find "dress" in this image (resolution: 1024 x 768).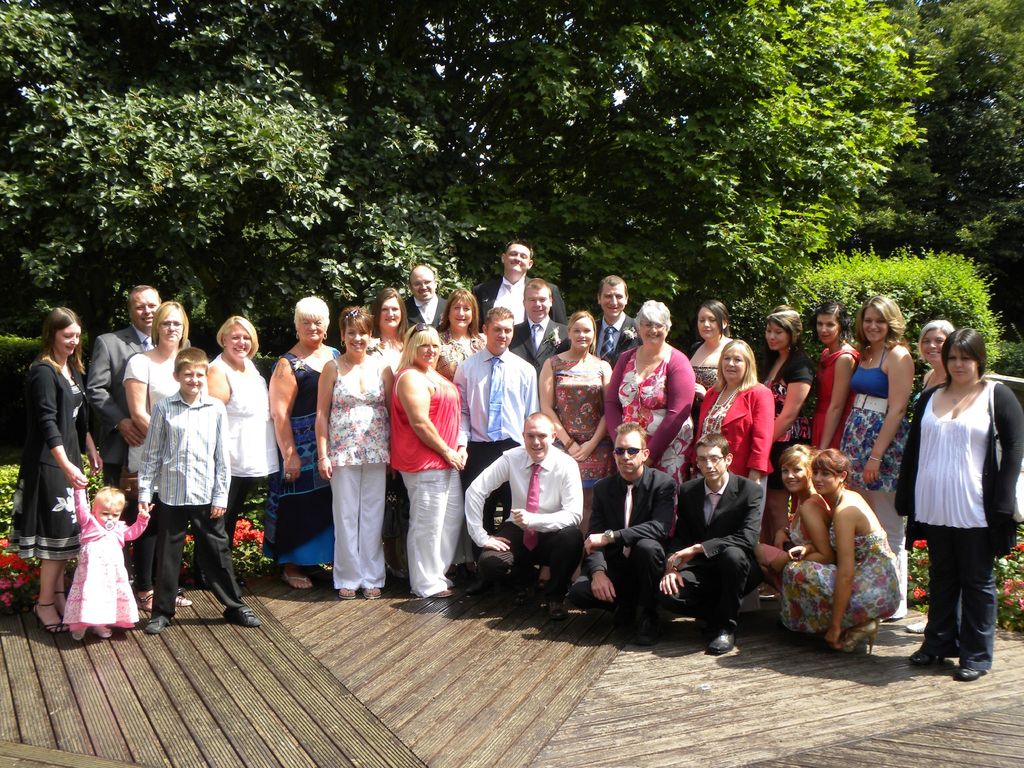
box=[765, 486, 910, 656].
